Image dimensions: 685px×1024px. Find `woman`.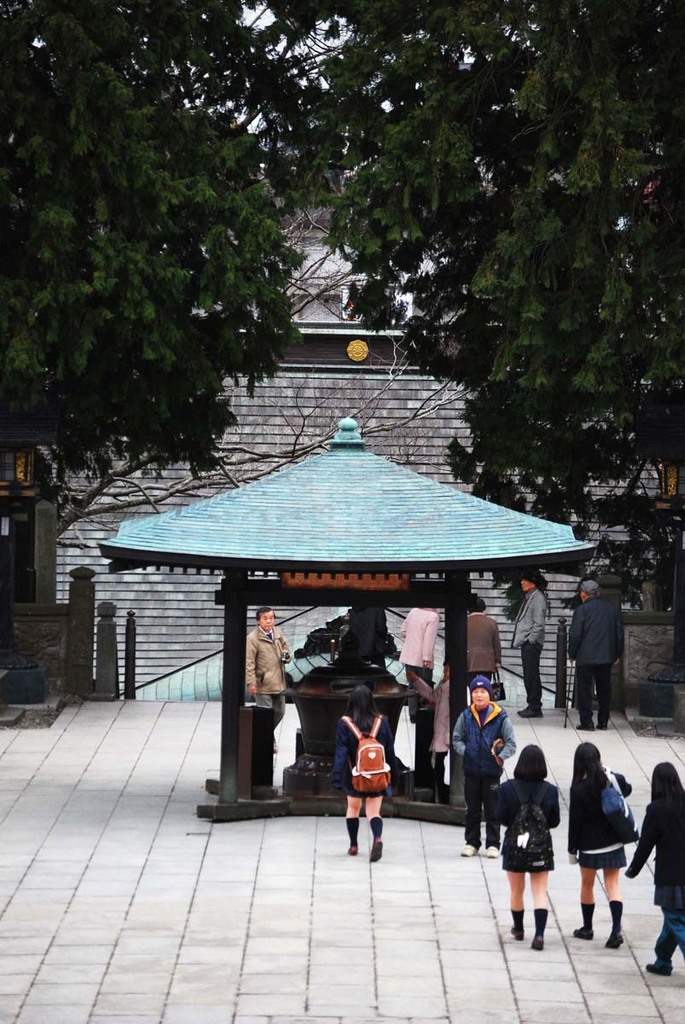
crop(576, 740, 657, 946).
